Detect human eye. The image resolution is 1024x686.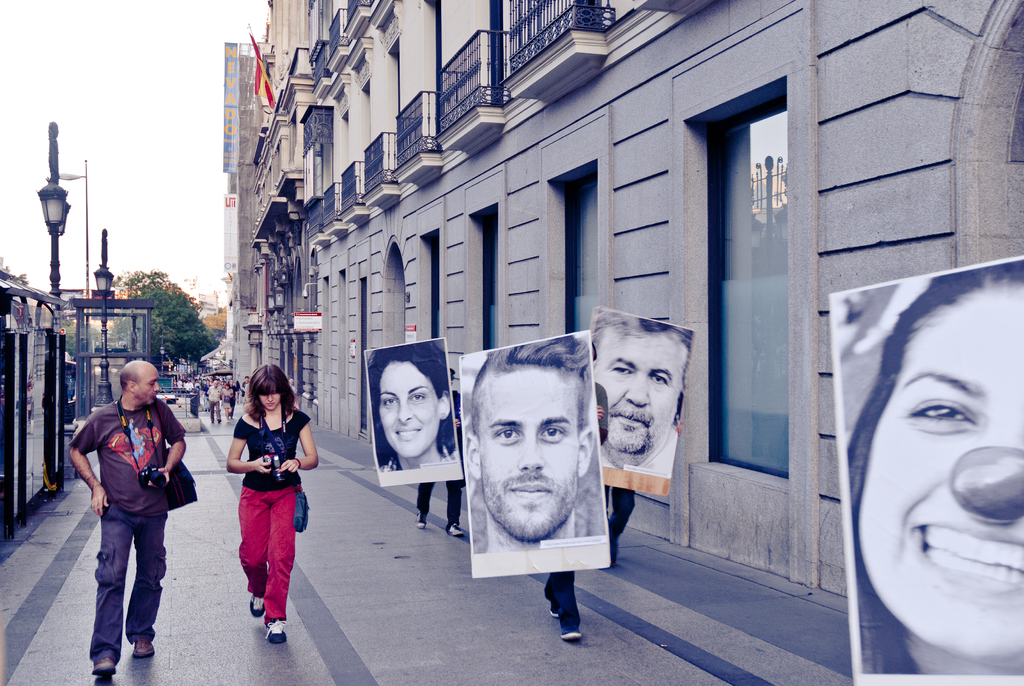
380:394:400:409.
